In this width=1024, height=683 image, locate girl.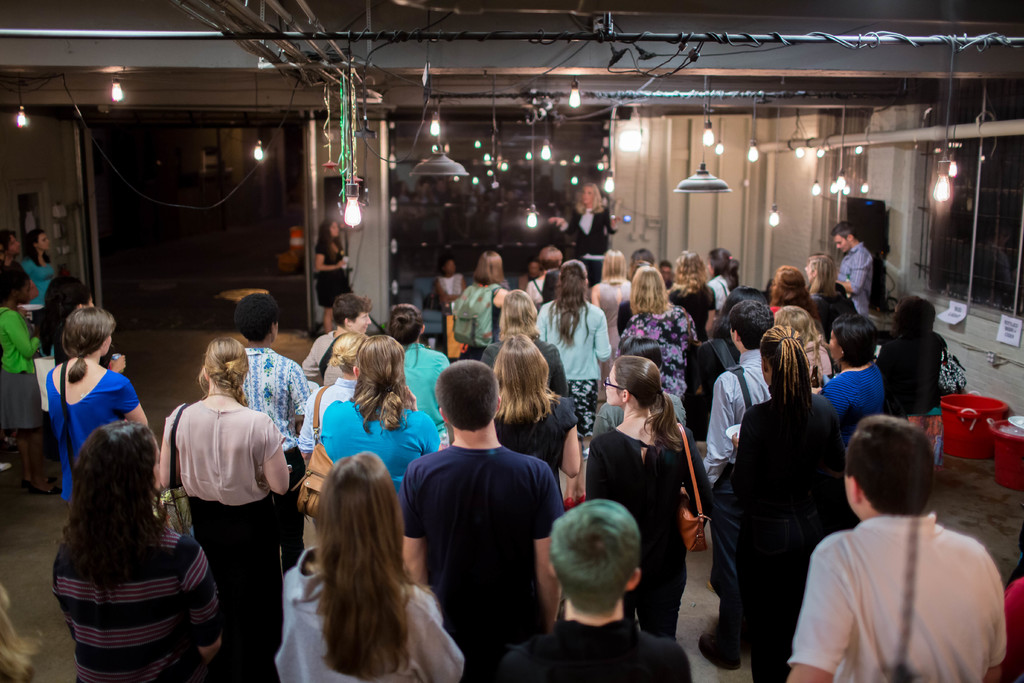
Bounding box: {"left": 584, "top": 358, "right": 714, "bottom": 641}.
